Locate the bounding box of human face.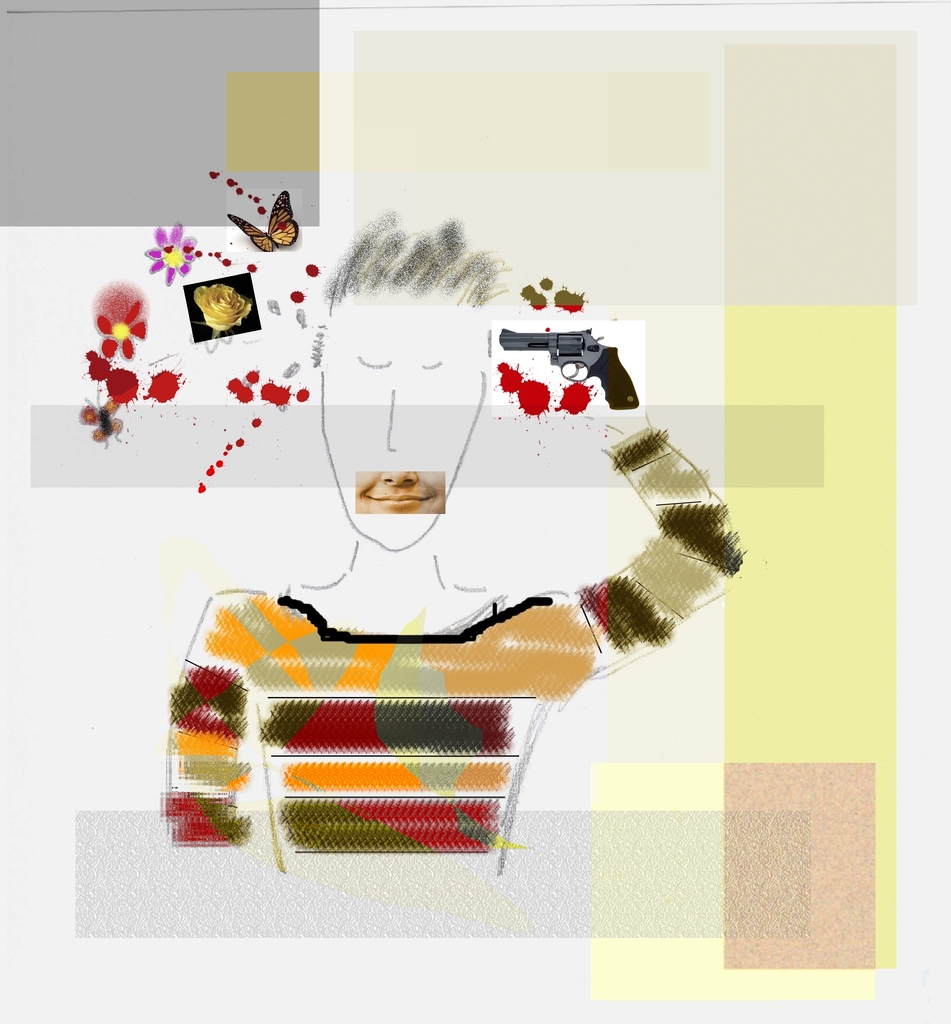
Bounding box: [left=358, top=475, right=444, bottom=515].
